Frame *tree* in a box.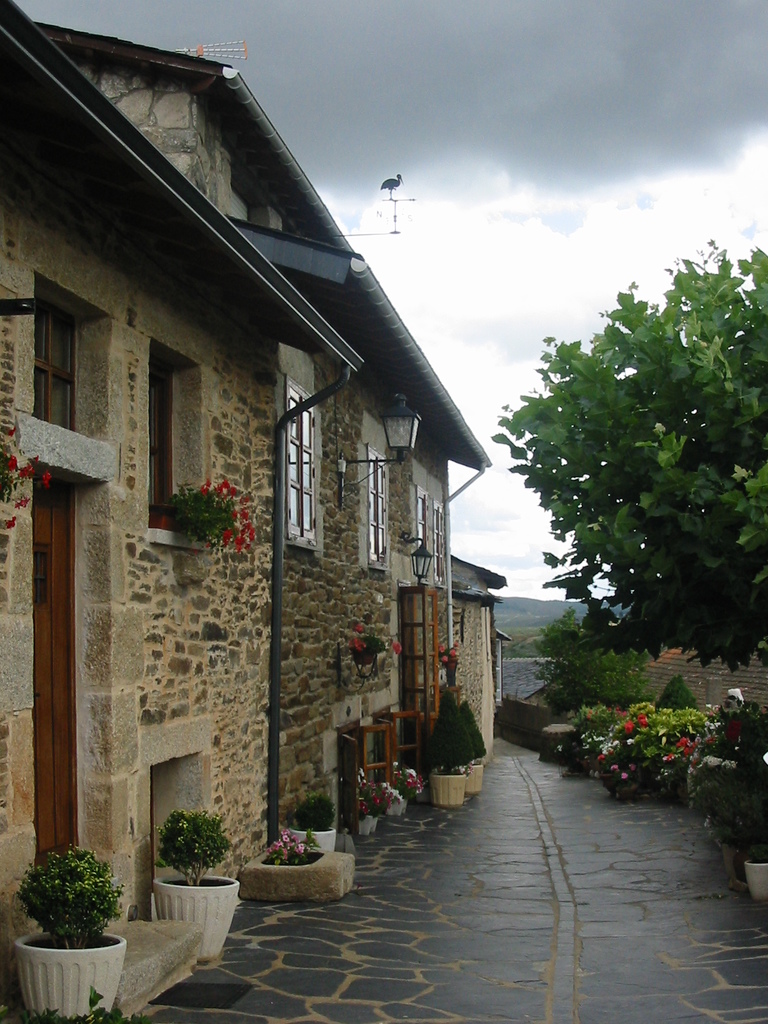
<region>496, 226, 746, 721</region>.
